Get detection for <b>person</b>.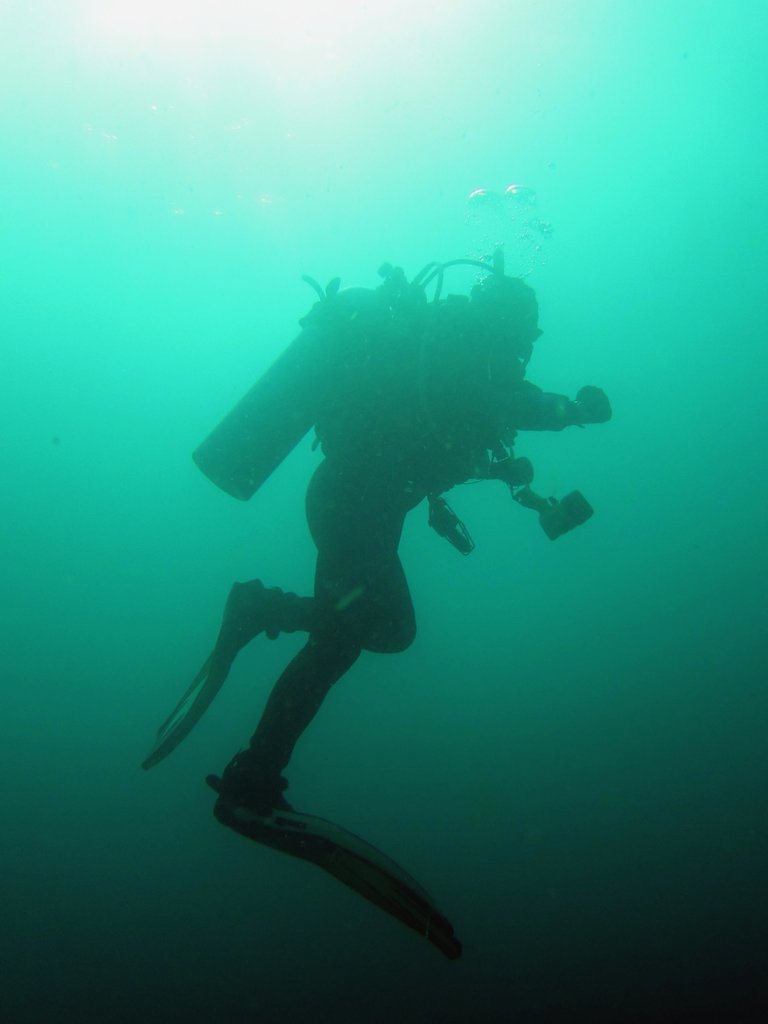
Detection: 134/283/604/941.
